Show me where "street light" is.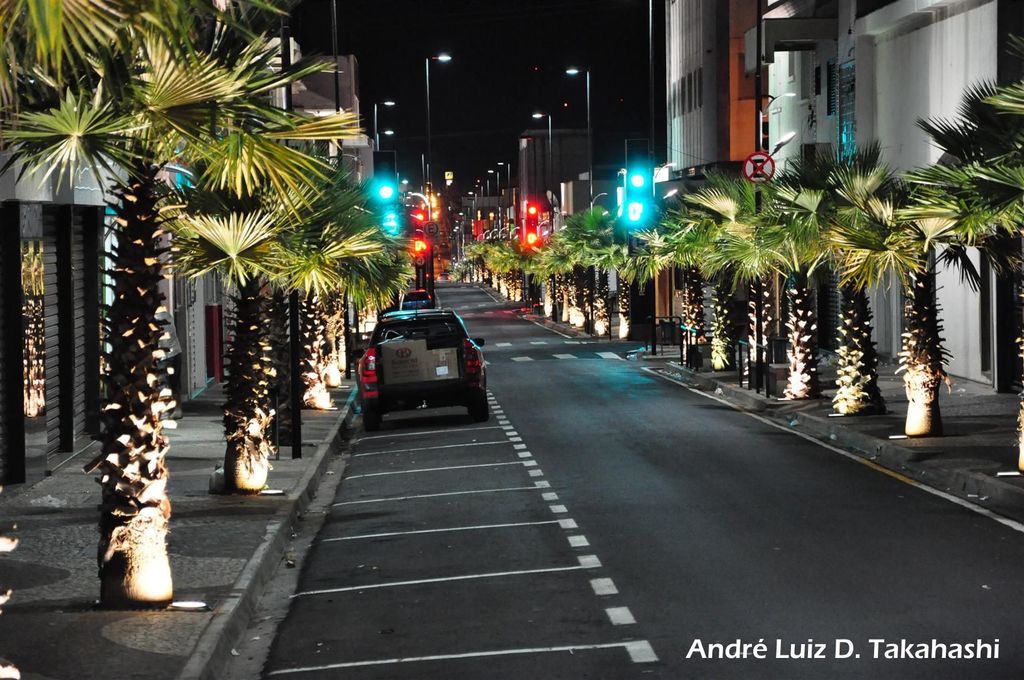
"street light" is at <bbox>376, 99, 399, 153</bbox>.
